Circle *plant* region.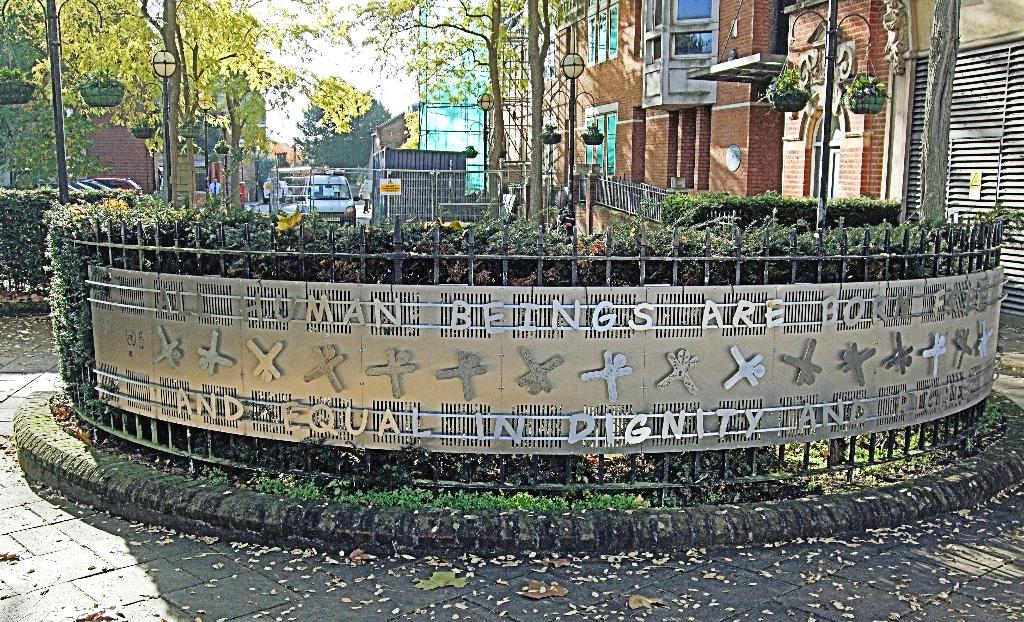
Region: pyautogui.locateOnScreen(46, 189, 1014, 489).
